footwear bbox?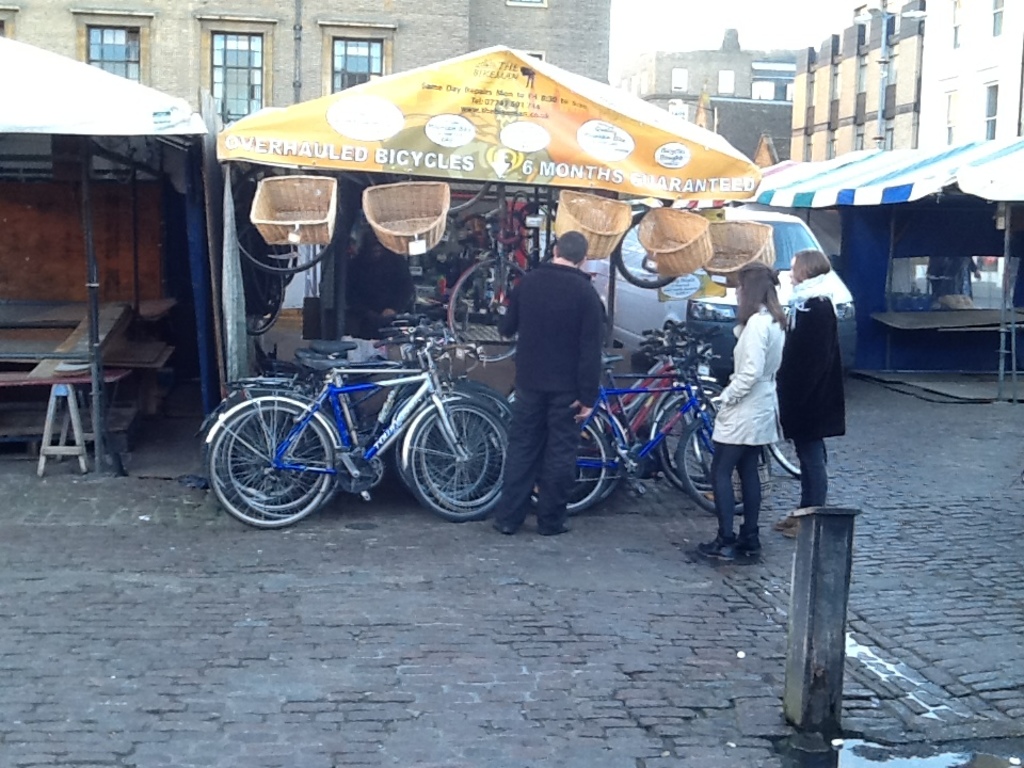
<region>773, 513, 801, 538</region>
